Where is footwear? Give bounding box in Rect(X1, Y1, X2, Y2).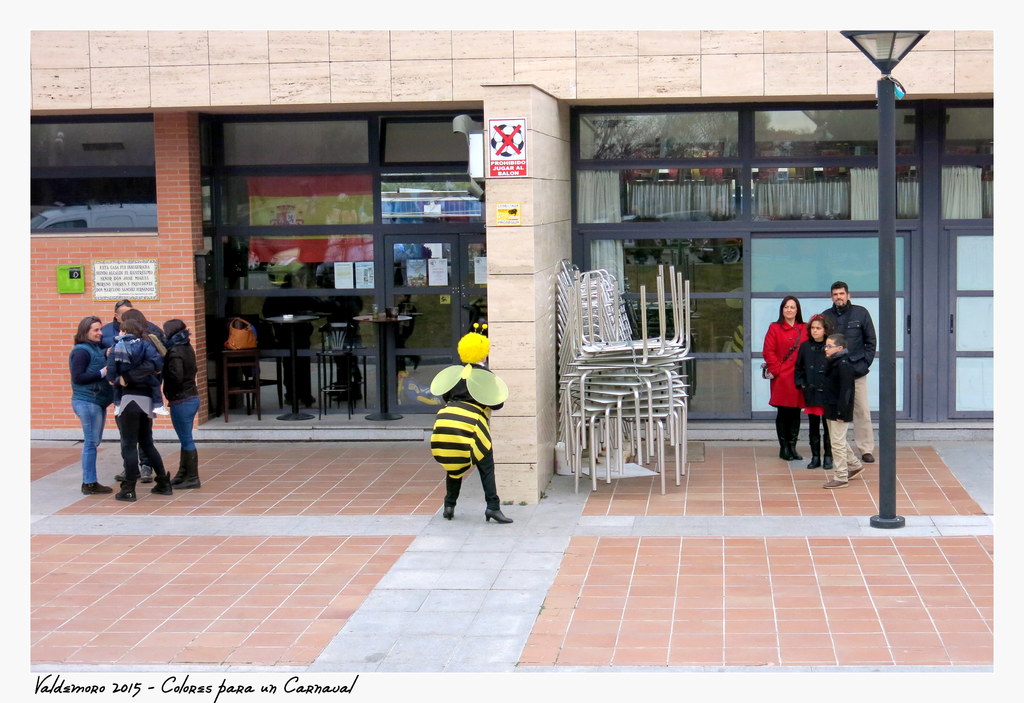
Rect(444, 506, 452, 519).
